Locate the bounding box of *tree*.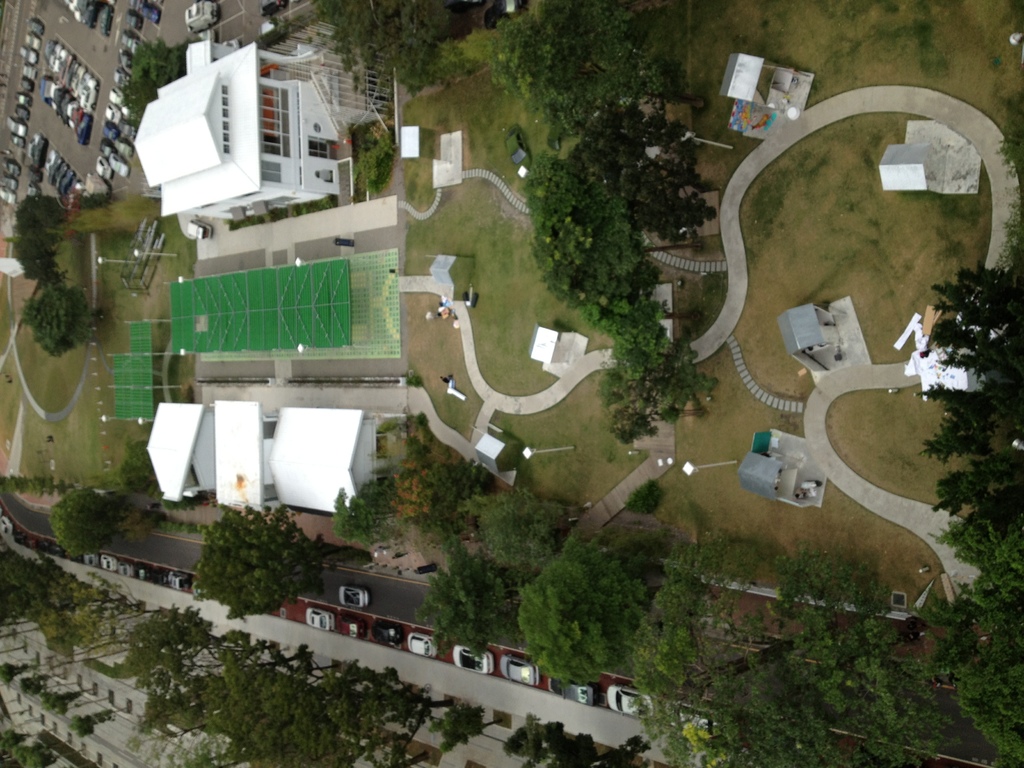
Bounding box: bbox=(911, 226, 1020, 580).
